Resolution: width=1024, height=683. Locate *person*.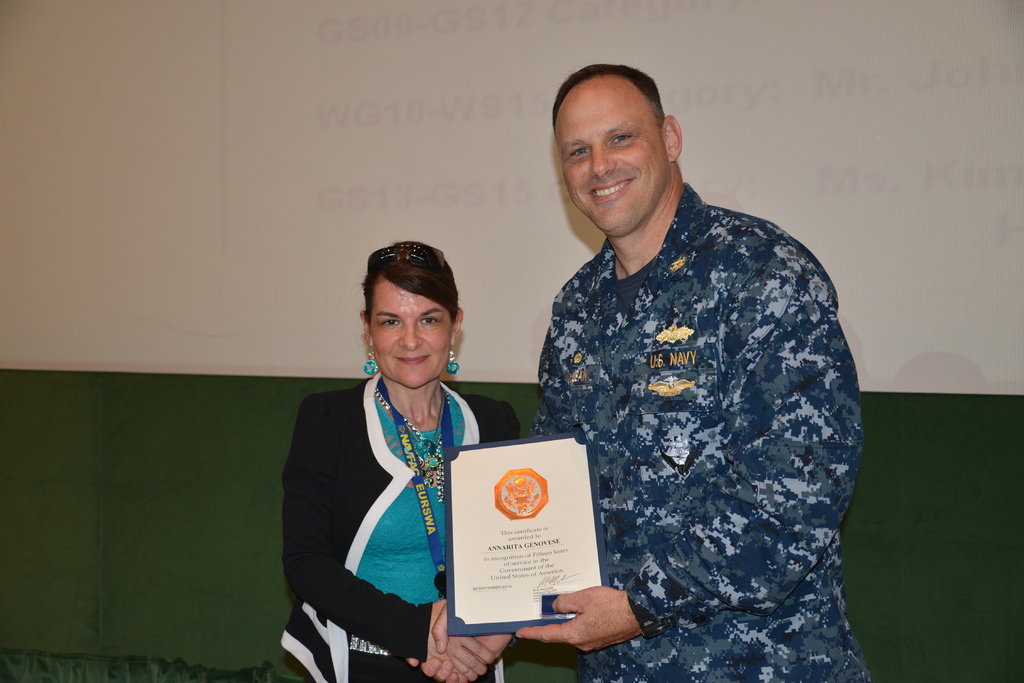
408, 51, 884, 682.
